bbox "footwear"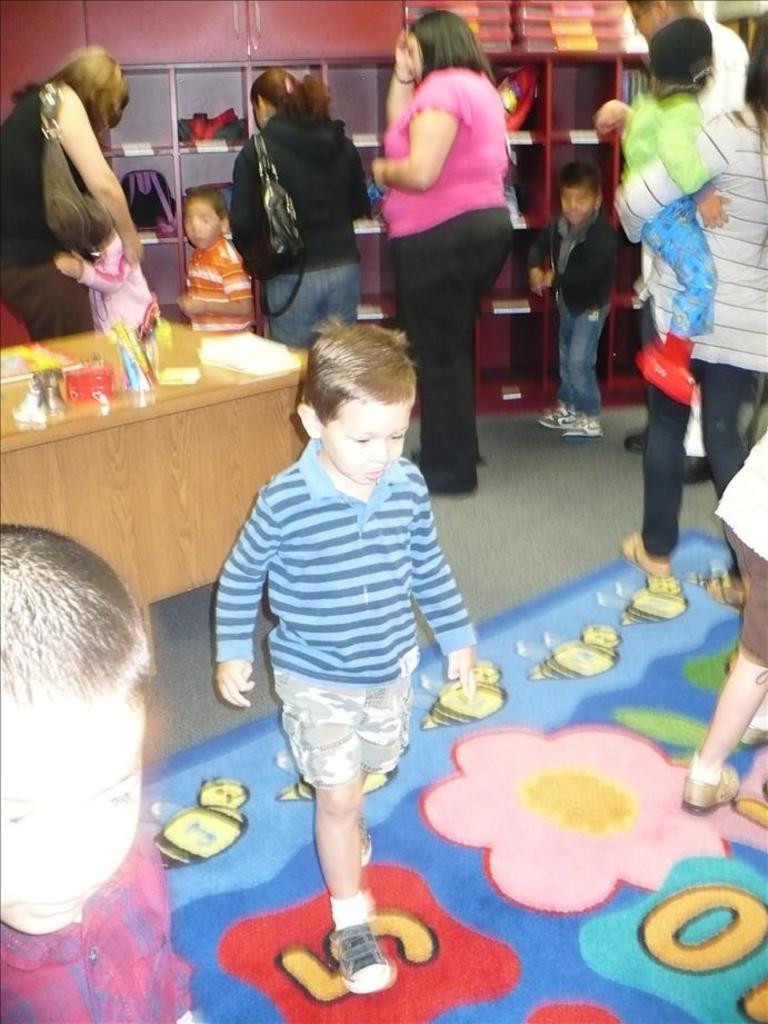
(left=311, top=909, right=412, bottom=996)
